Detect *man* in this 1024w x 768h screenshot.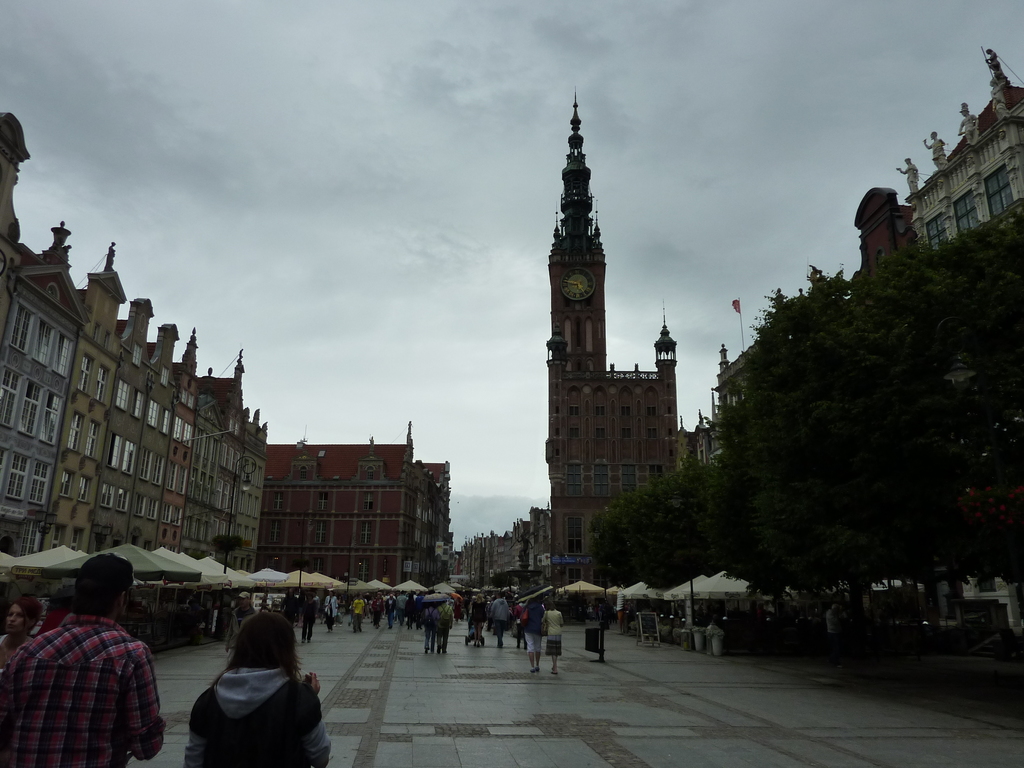
Detection: bbox=(224, 589, 259, 666).
